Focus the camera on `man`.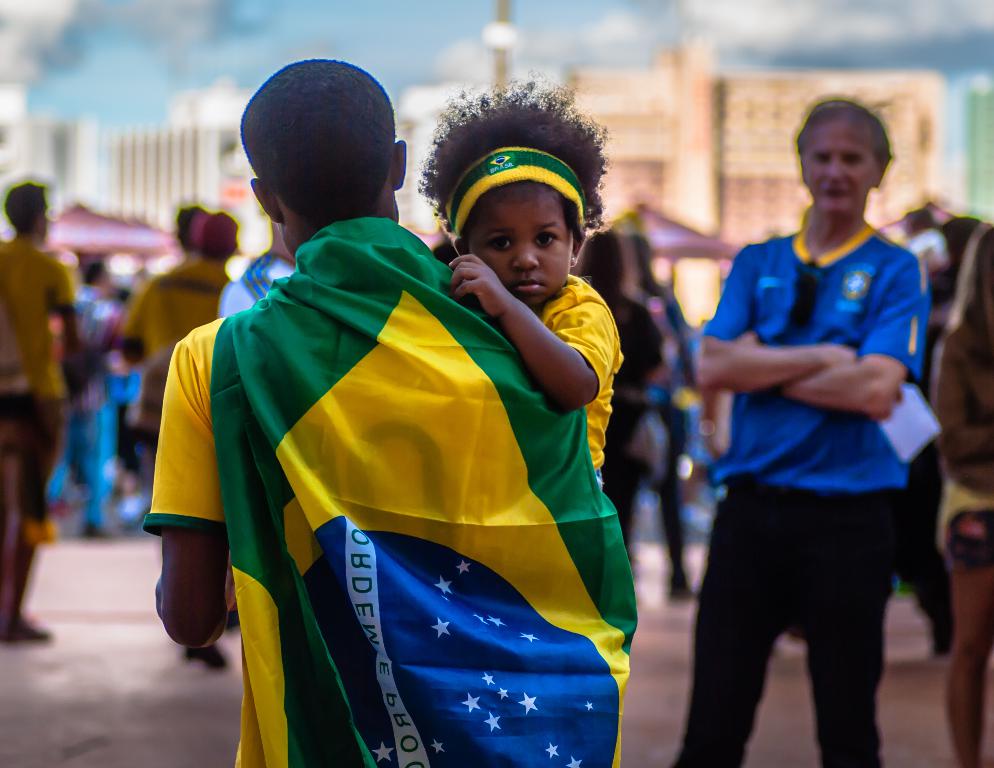
Focus region: crop(146, 53, 626, 767).
